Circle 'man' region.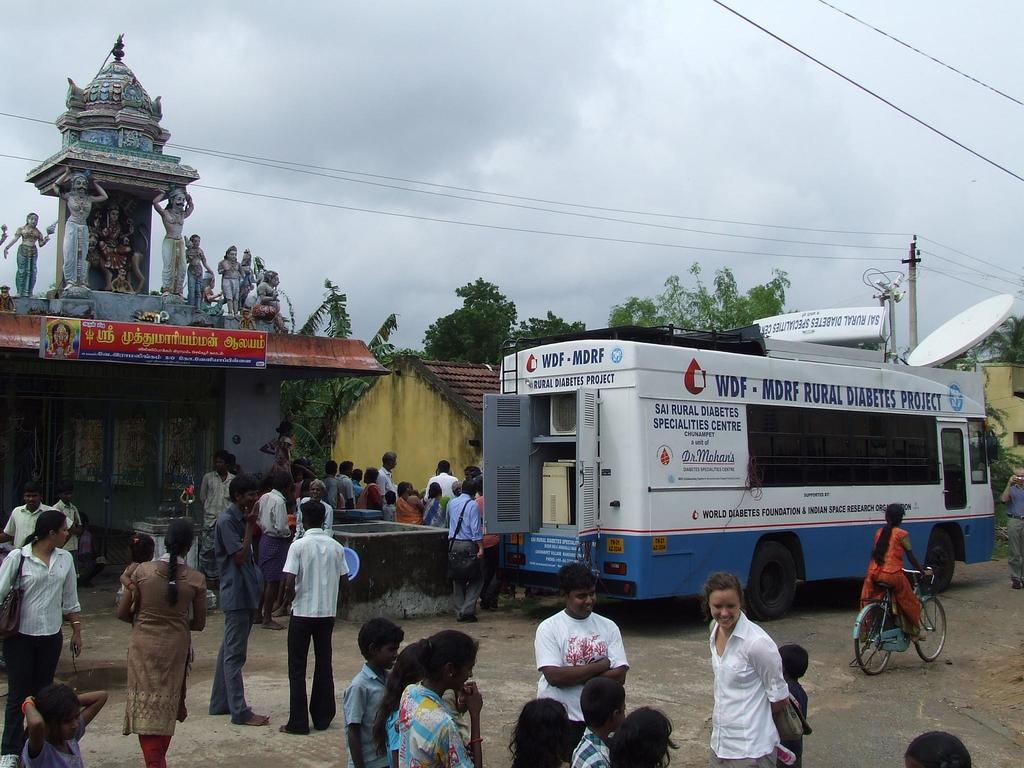
Region: [422, 458, 451, 495].
